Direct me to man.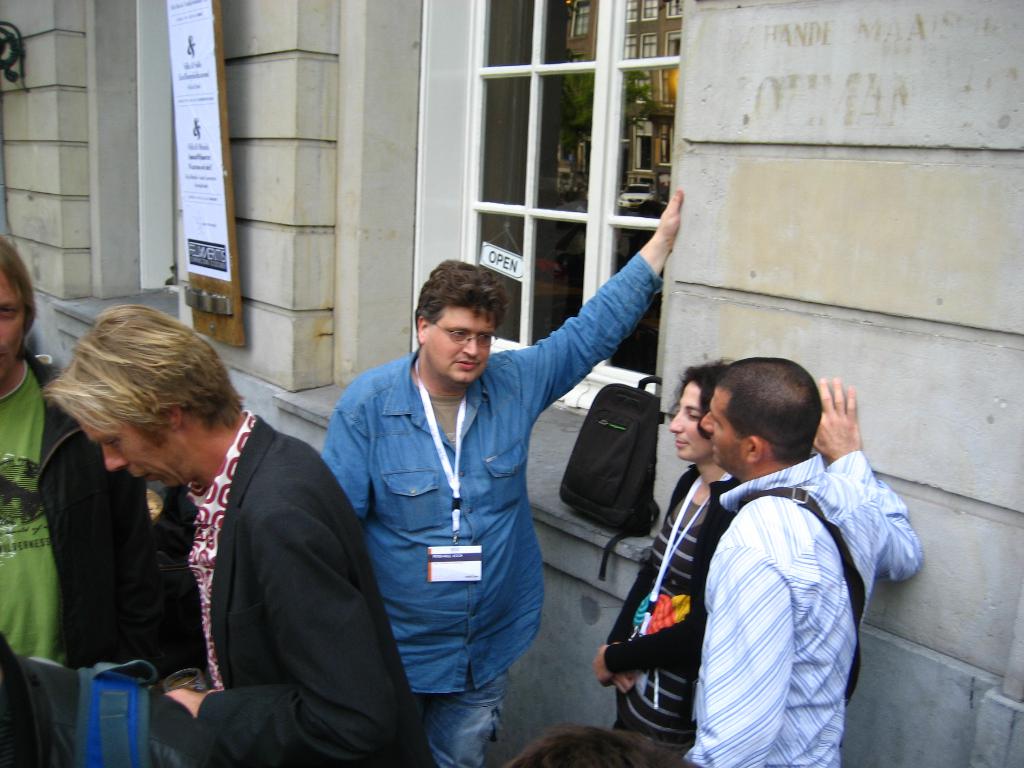
Direction: bbox=[38, 304, 439, 767].
